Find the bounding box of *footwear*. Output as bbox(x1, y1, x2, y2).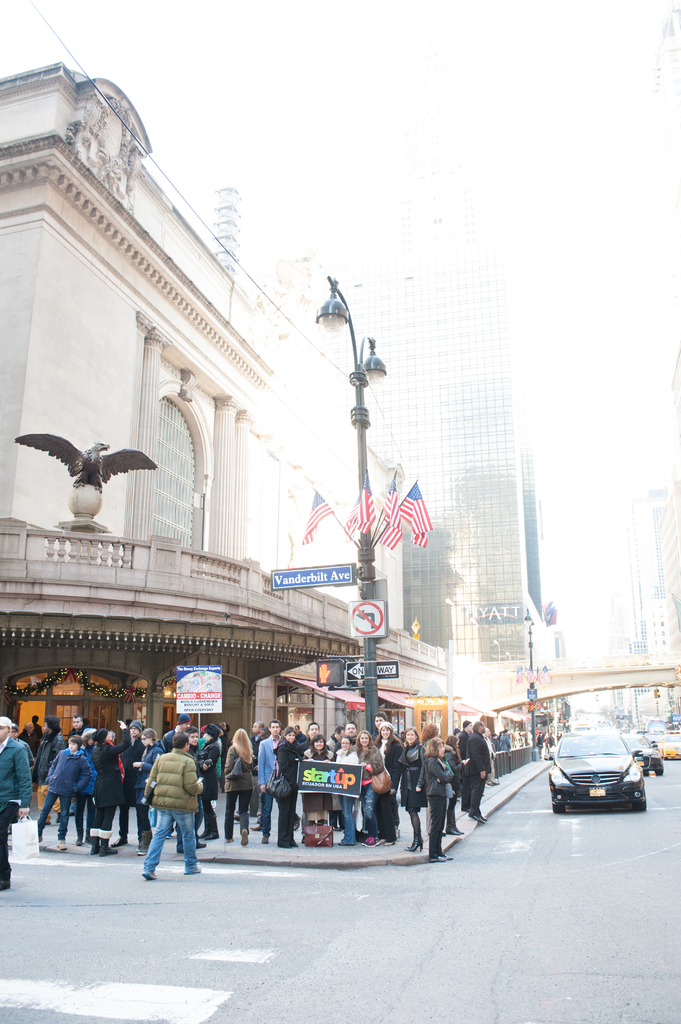
bbox(139, 868, 156, 879).
